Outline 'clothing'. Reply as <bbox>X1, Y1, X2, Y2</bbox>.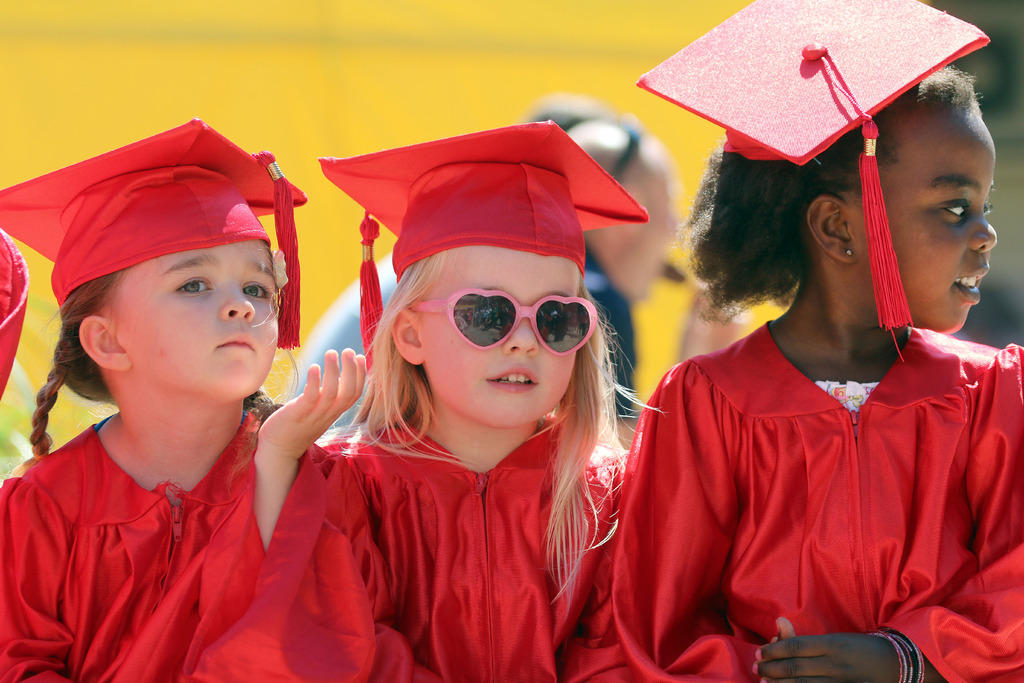
<bbox>0, 407, 411, 682</bbox>.
